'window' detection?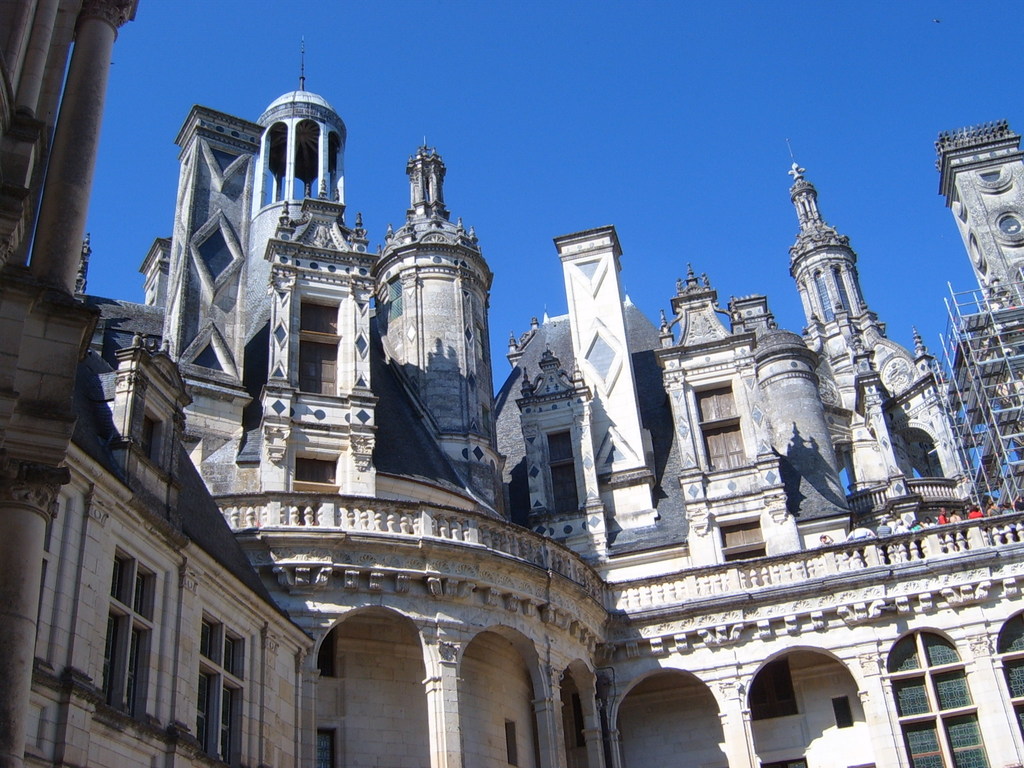
x1=198 y1=225 x2=236 y2=286
